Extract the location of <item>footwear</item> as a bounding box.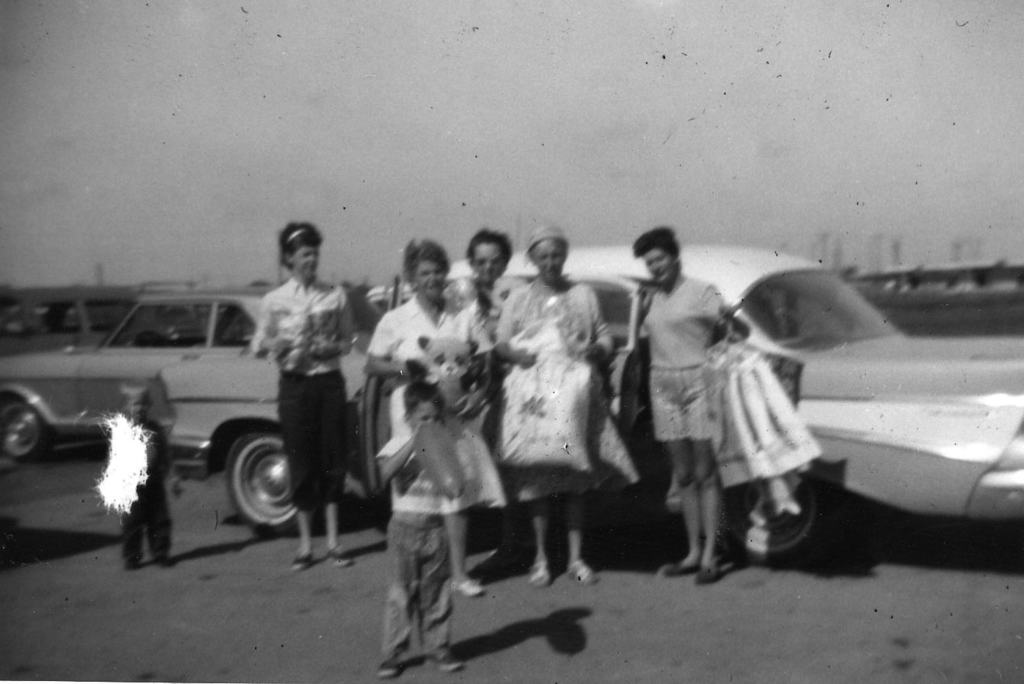
rect(695, 559, 722, 586).
